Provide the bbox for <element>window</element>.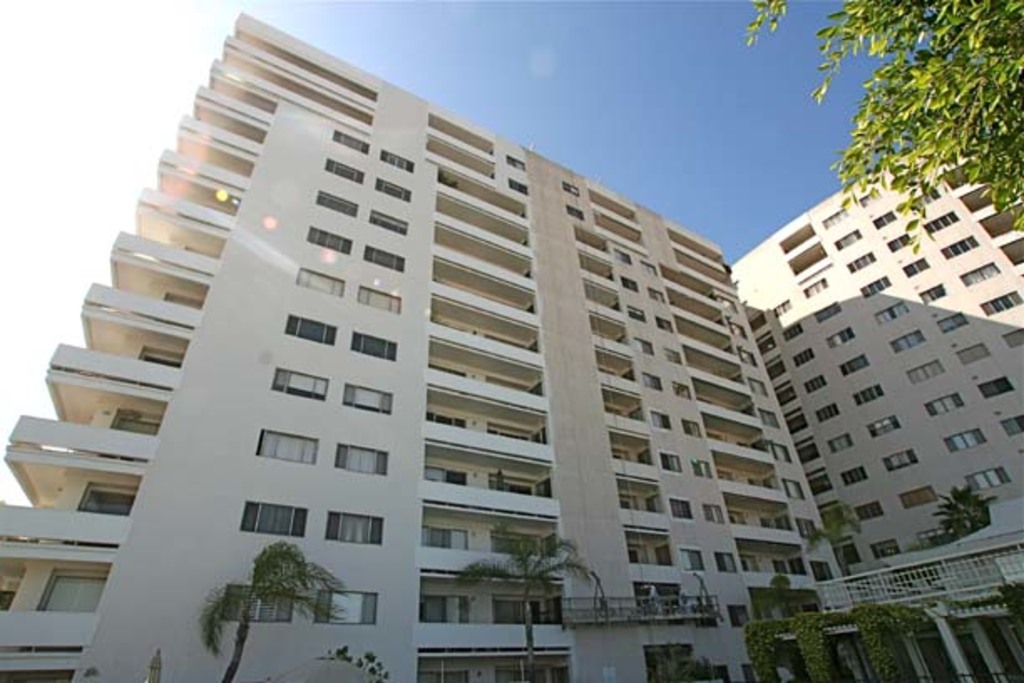
686 419 701 434.
